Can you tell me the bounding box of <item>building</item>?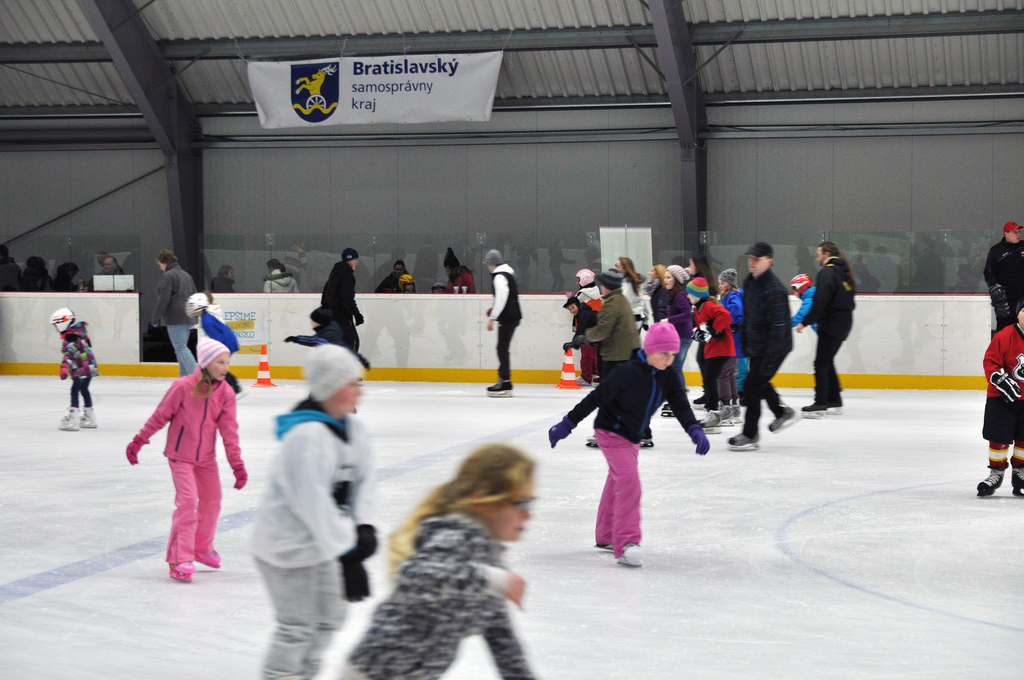
0/0/1023/679.
